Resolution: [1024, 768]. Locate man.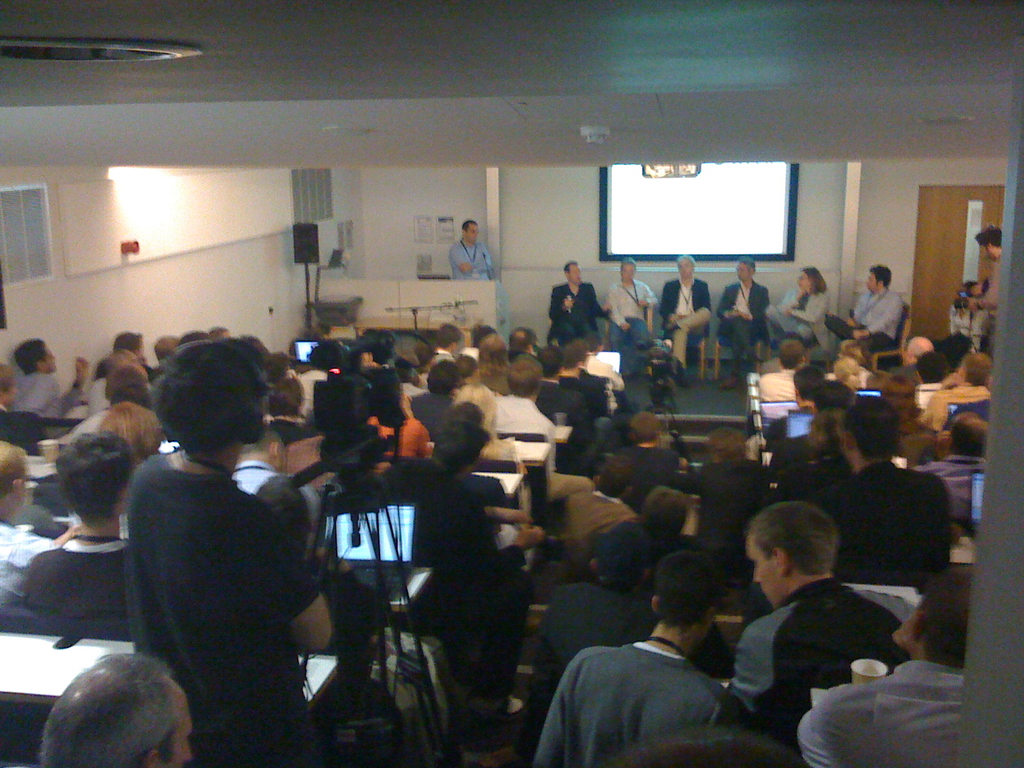
rect(0, 442, 52, 611).
